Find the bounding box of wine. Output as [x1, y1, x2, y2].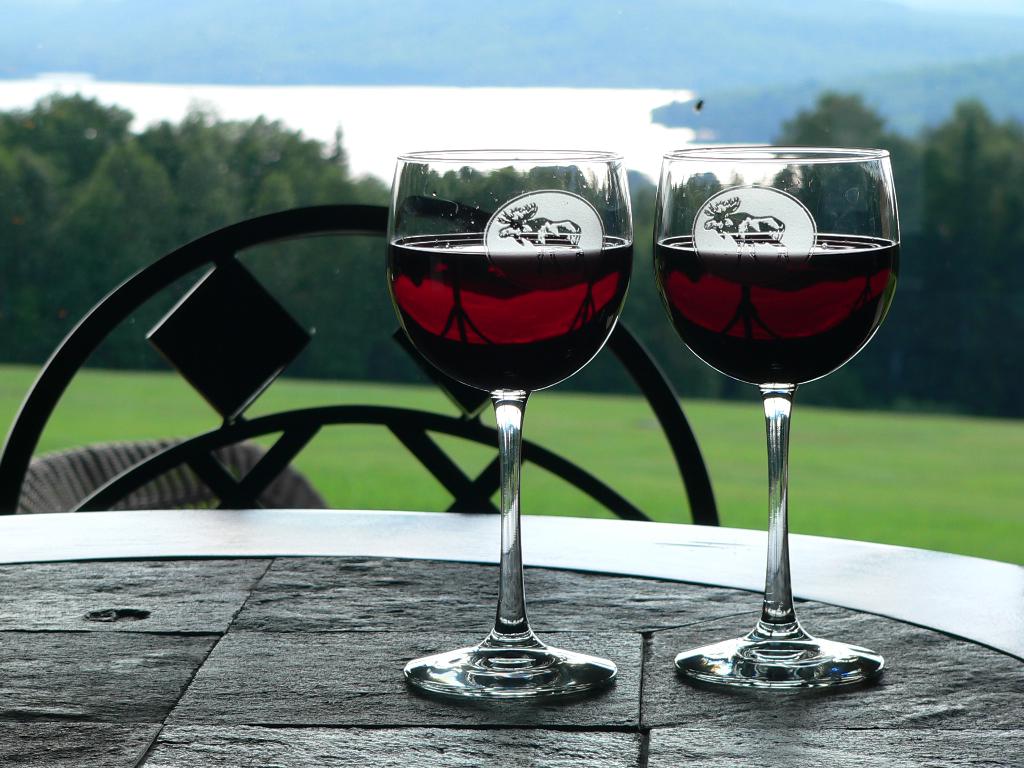
[655, 230, 898, 388].
